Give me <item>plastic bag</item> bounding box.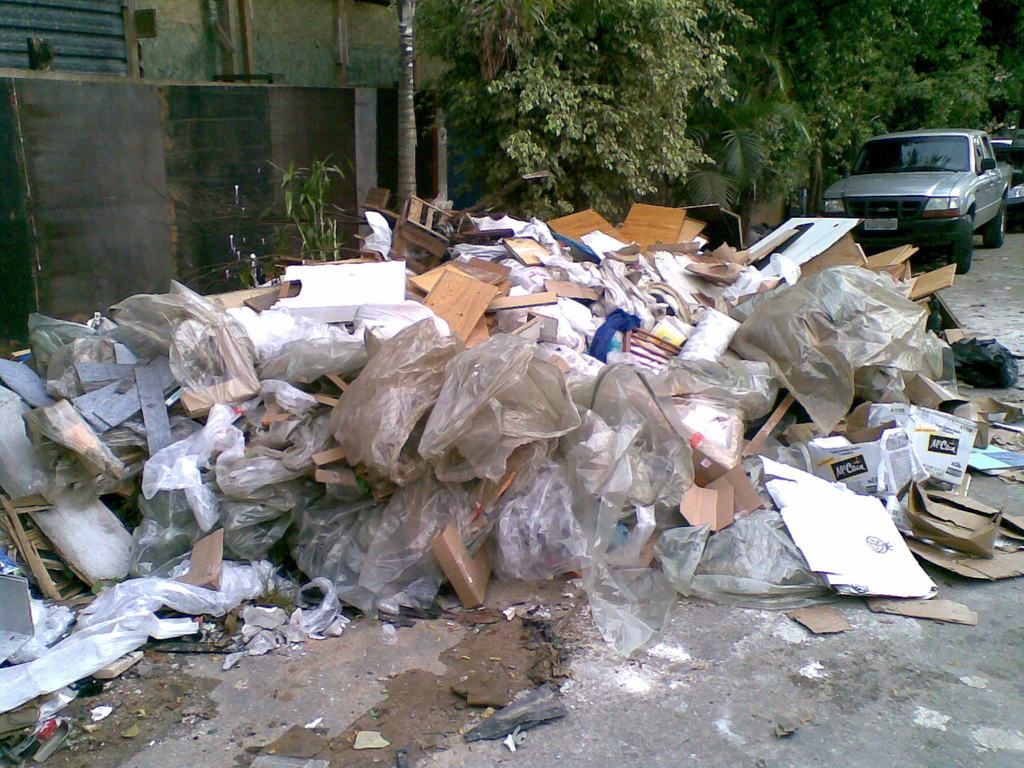
(left=642, top=355, right=784, bottom=422).
